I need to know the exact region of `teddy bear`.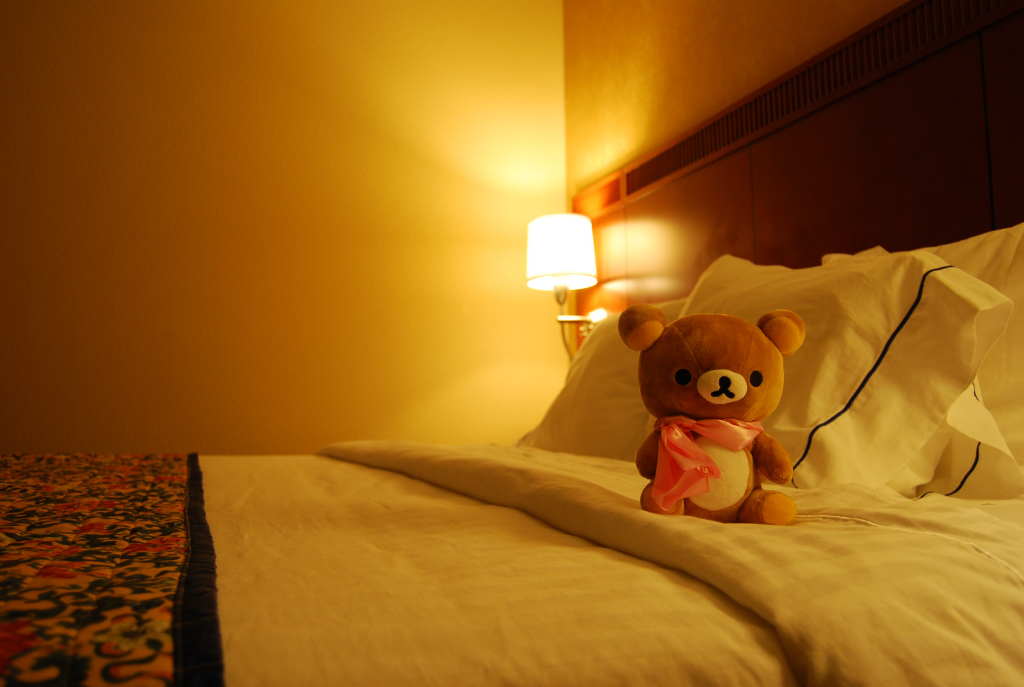
Region: bbox=[615, 300, 810, 527].
